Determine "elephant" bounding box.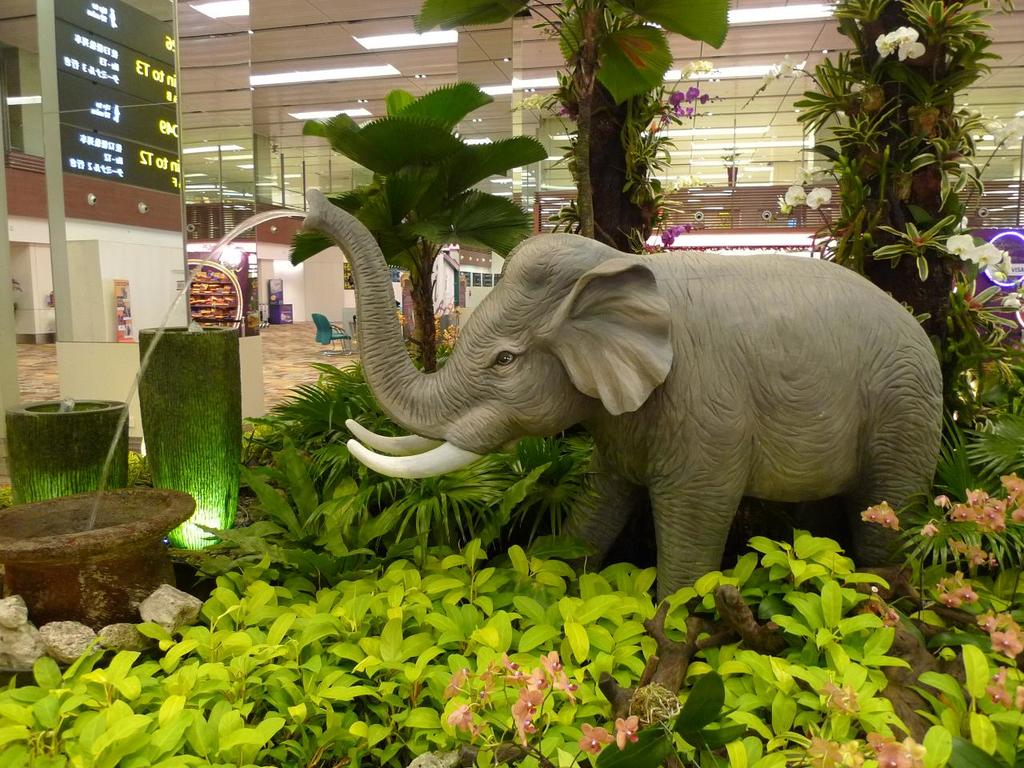
Determined: (x1=290, y1=187, x2=944, y2=612).
